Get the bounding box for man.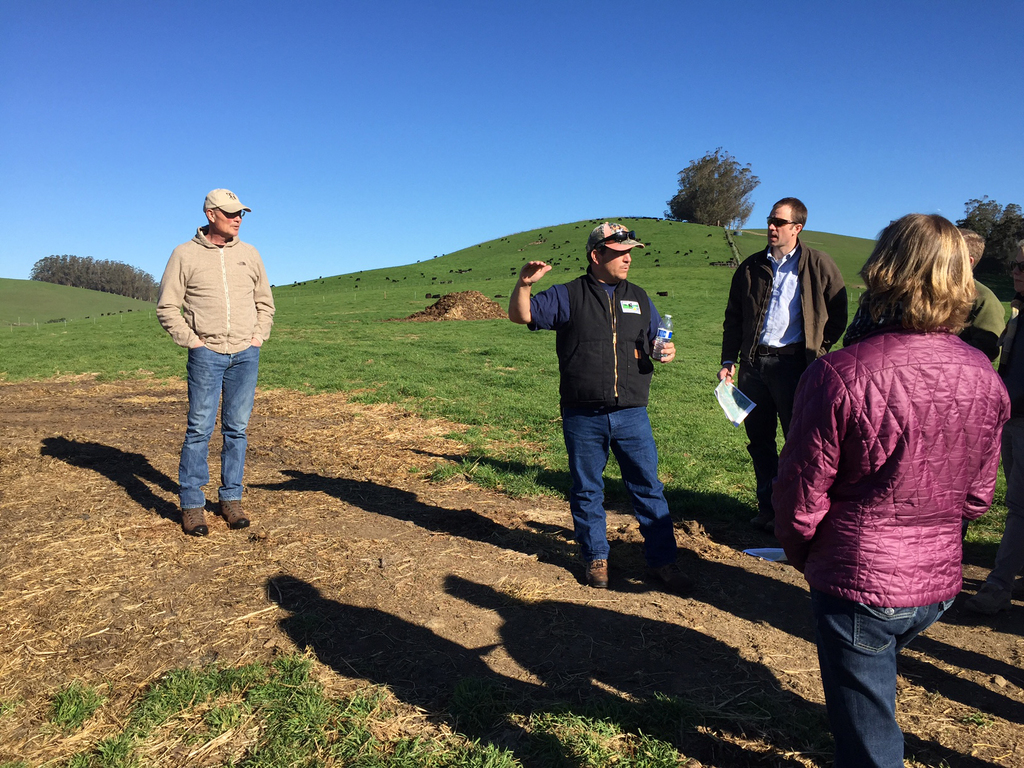
503,218,691,584.
